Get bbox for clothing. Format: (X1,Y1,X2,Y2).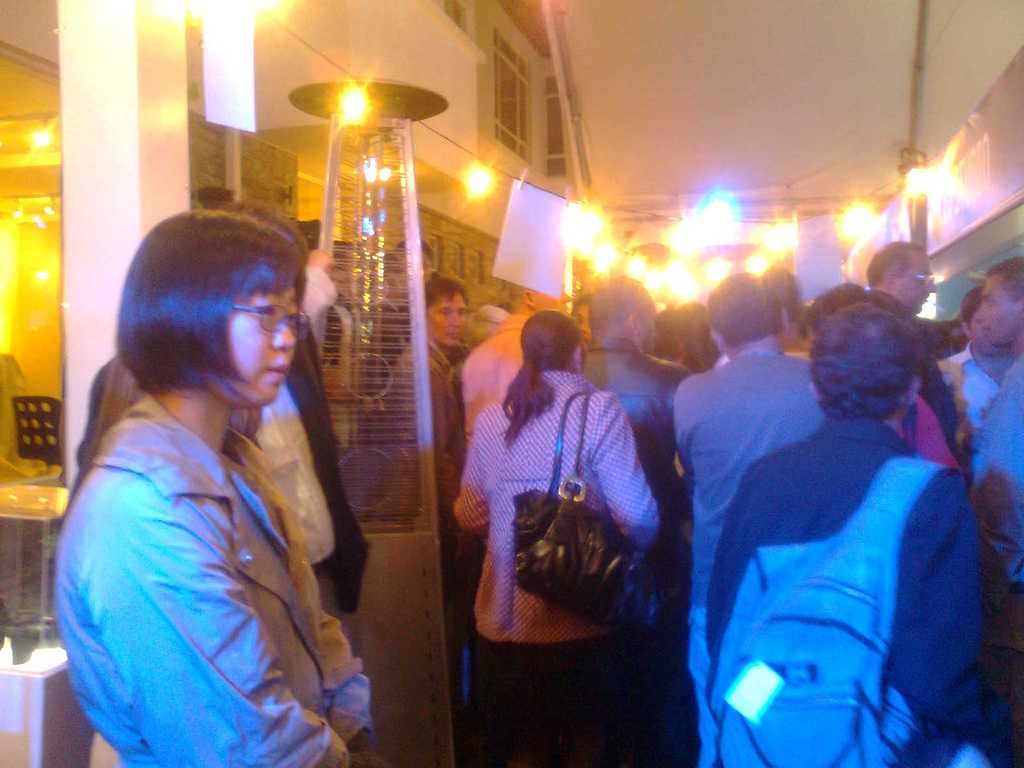
(52,390,379,767).
